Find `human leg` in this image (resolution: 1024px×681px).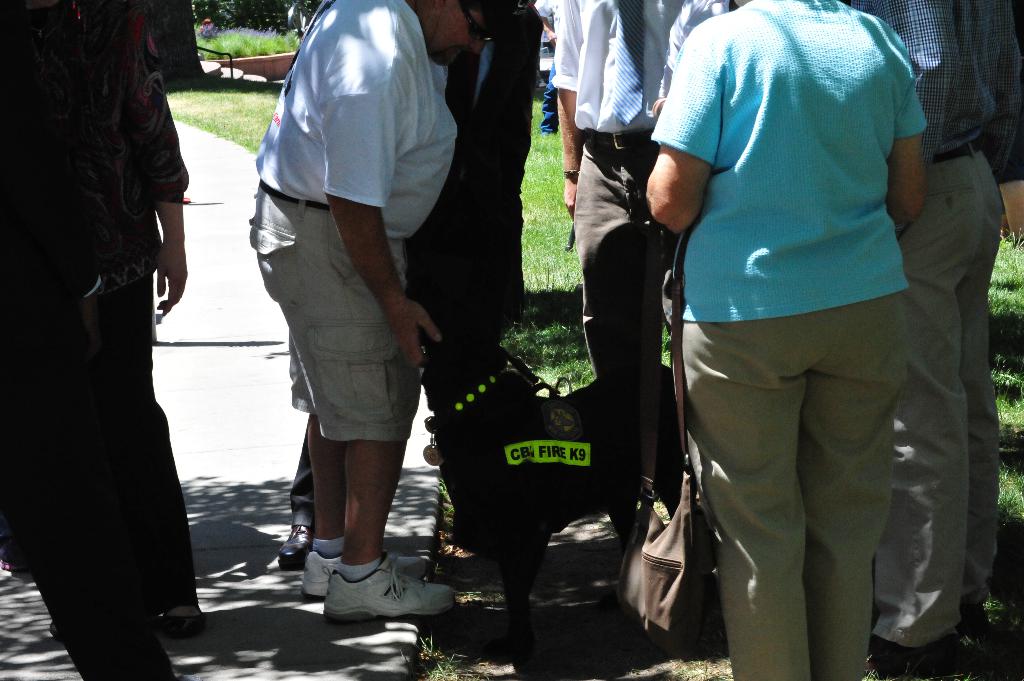
[276,221,438,614].
